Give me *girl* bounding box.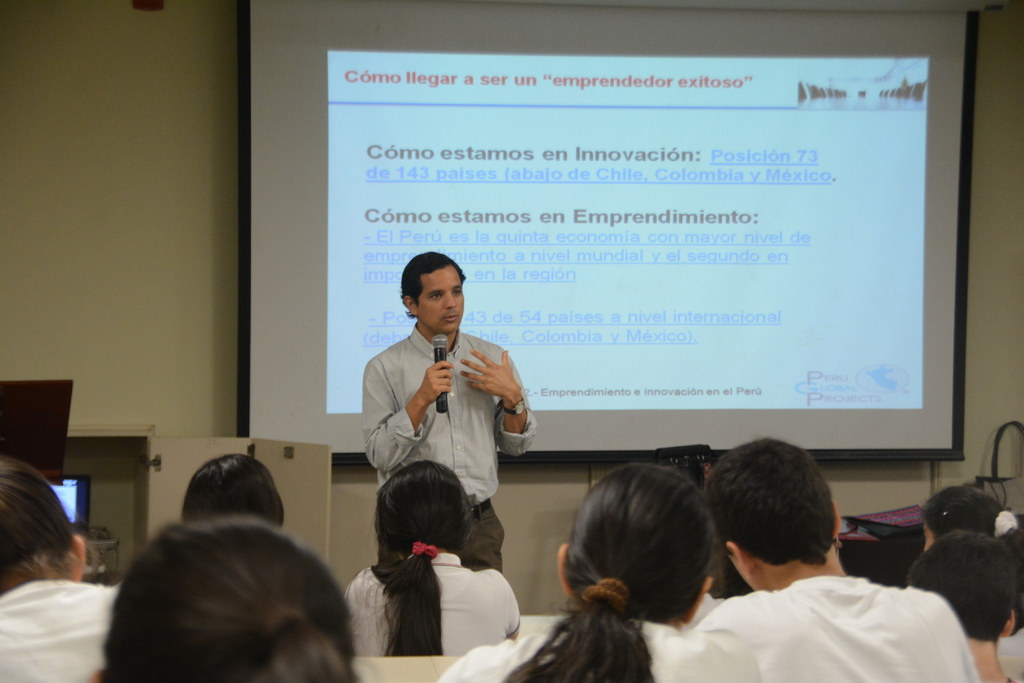
x1=346 y1=462 x2=524 y2=661.
